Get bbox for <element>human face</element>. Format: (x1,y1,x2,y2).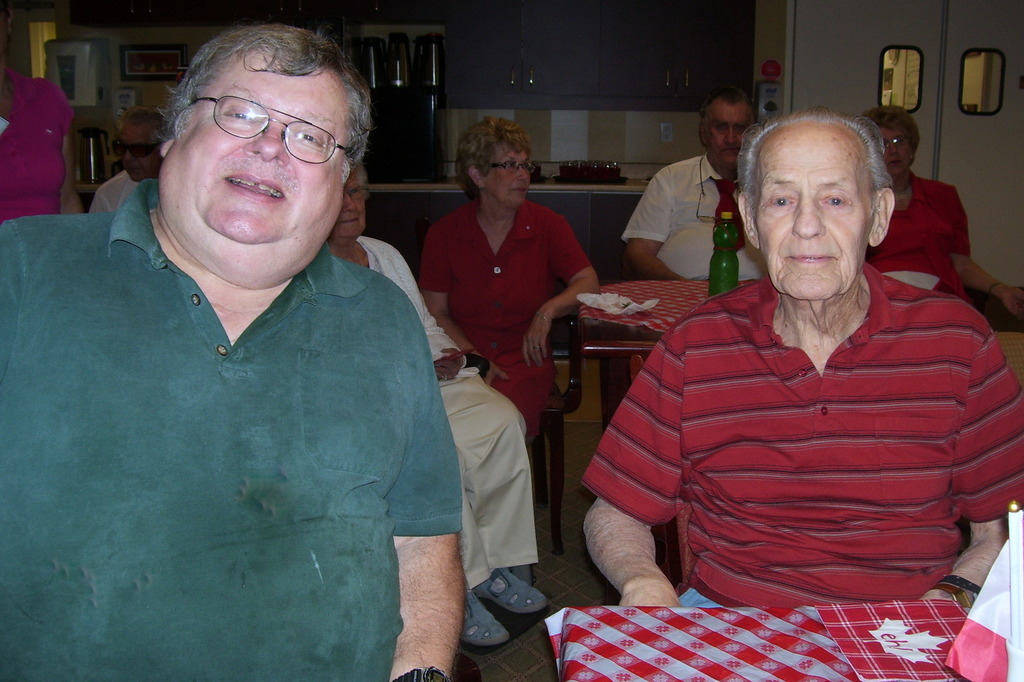
(881,133,911,170).
